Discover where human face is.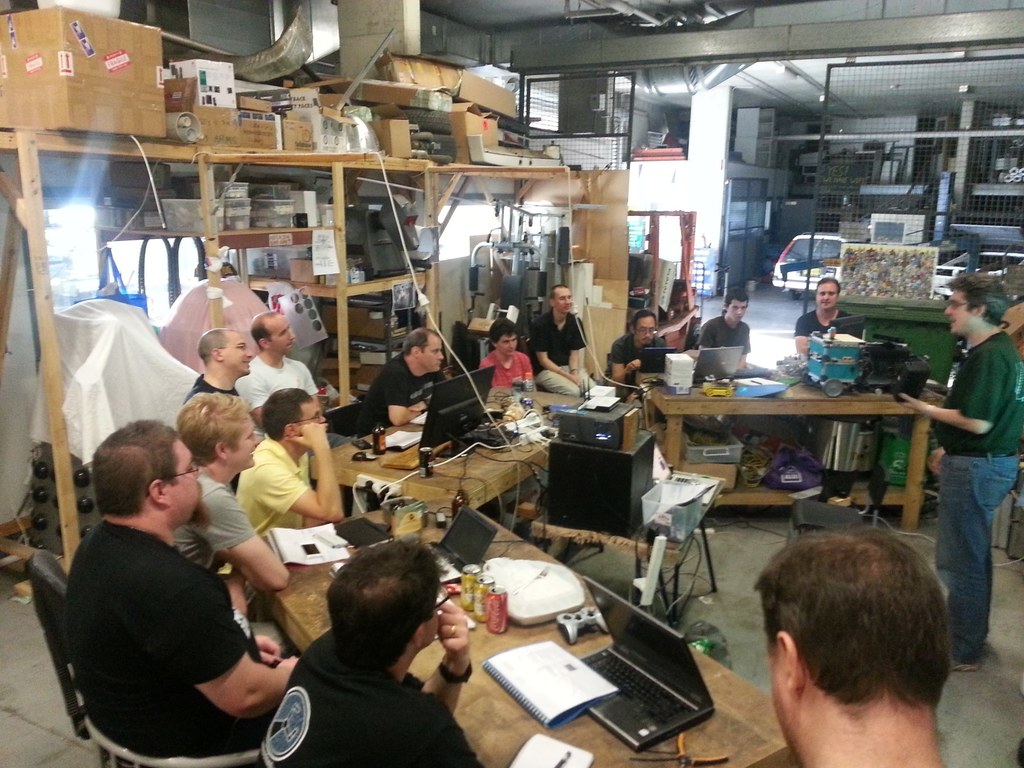
Discovered at left=423, top=597, right=440, bottom=643.
